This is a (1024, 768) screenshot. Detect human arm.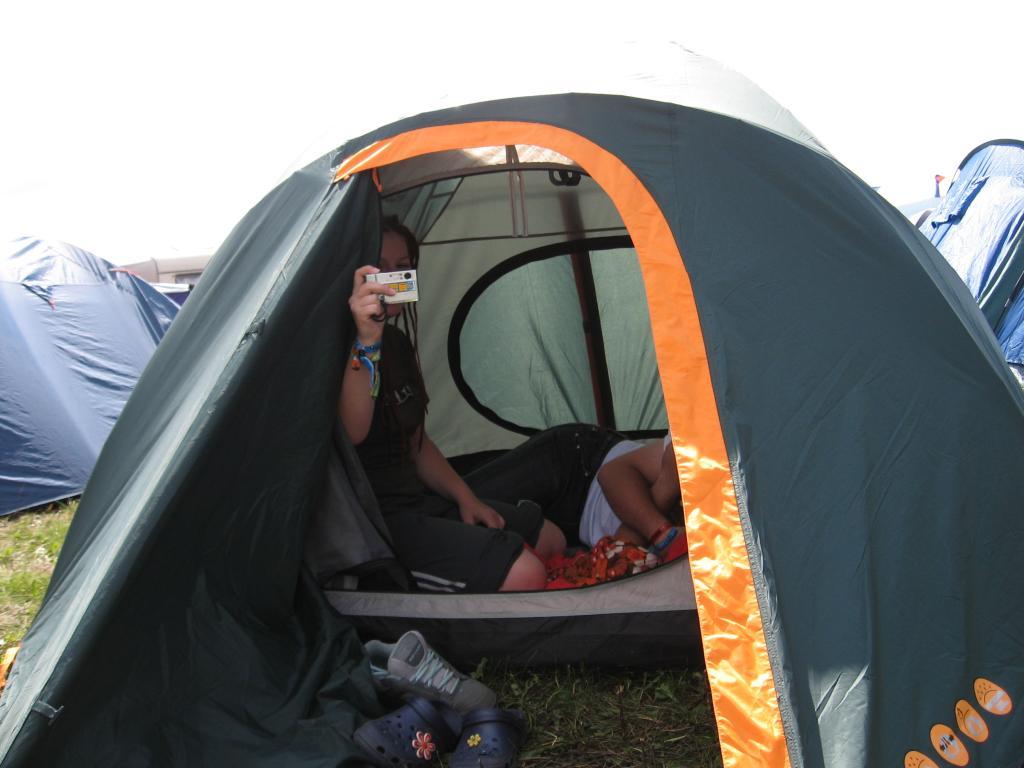
crop(614, 442, 682, 546).
